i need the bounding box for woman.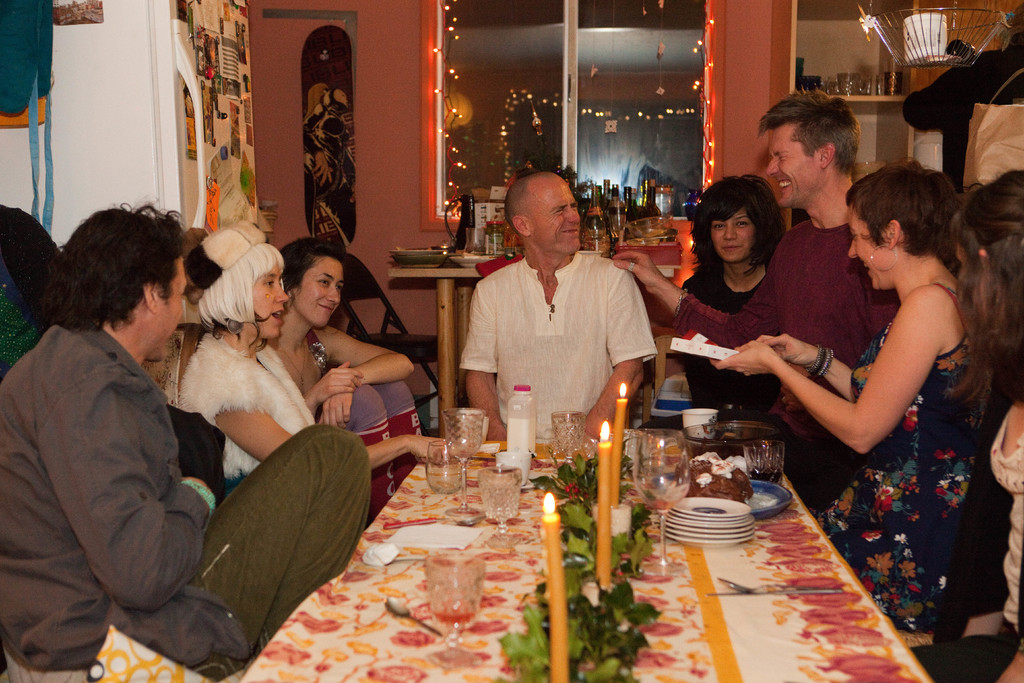
Here it is: l=676, t=178, r=818, b=434.
